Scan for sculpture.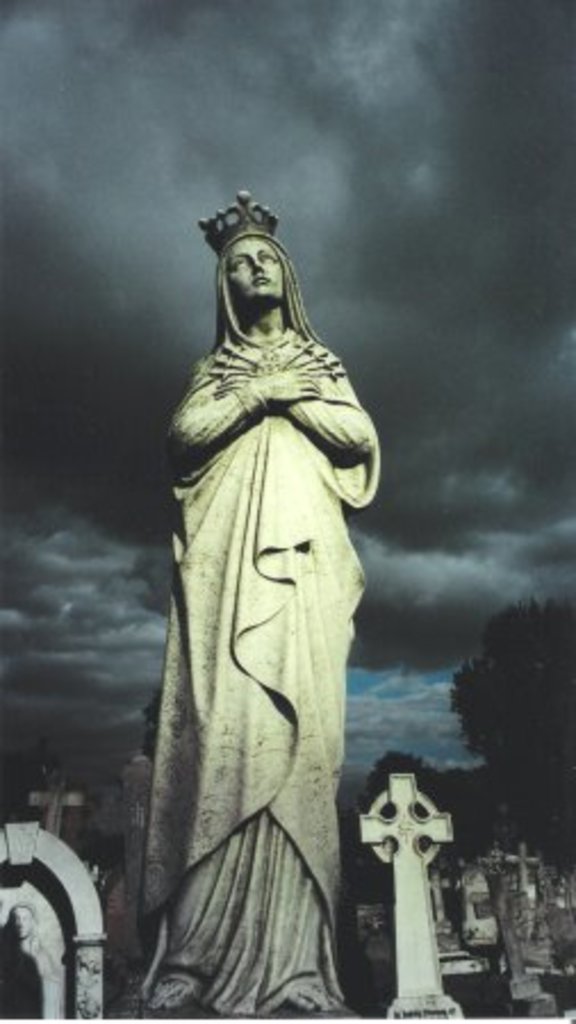
Scan result: [x1=123, y1=205, x2=380, y2=1023].
